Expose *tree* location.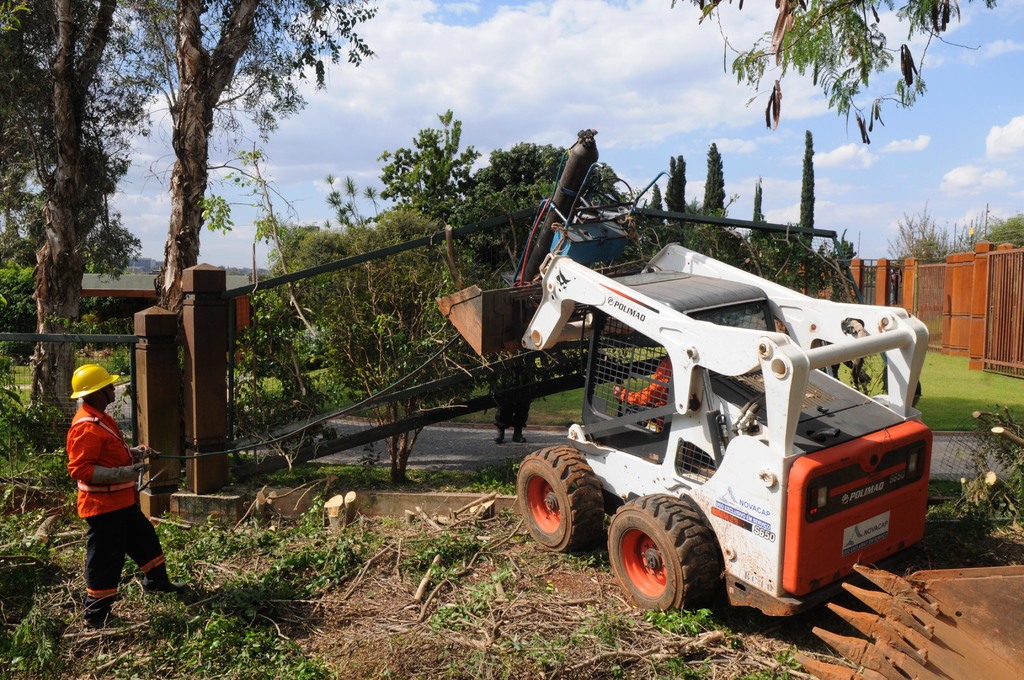
Exposed at <box>271,103,624,412</box>.
